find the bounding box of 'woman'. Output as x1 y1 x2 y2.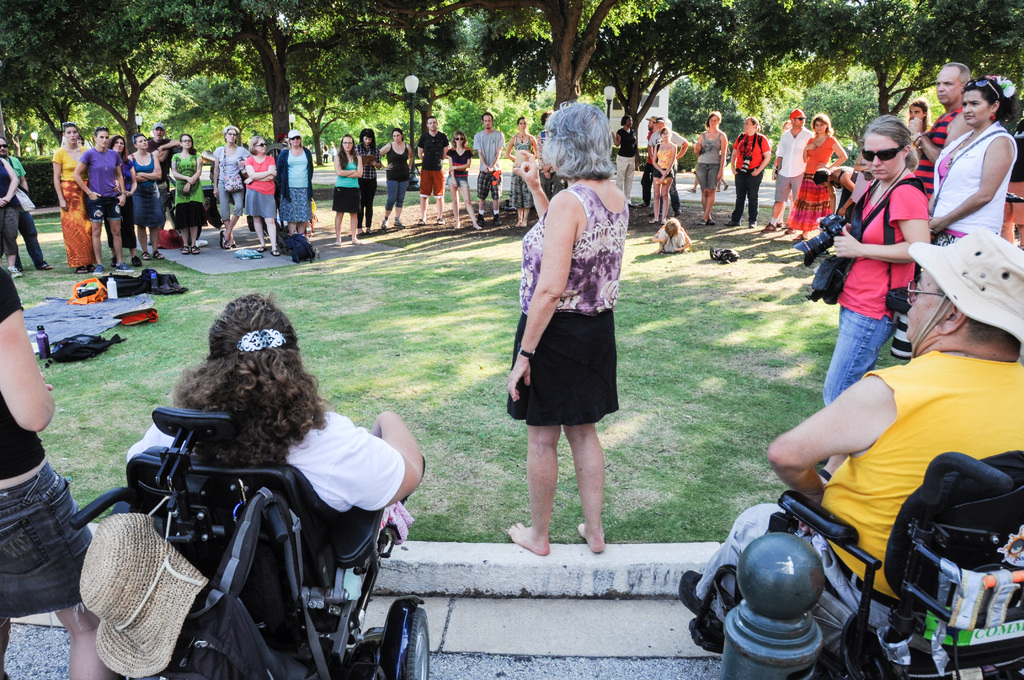
49 120 95 273.
